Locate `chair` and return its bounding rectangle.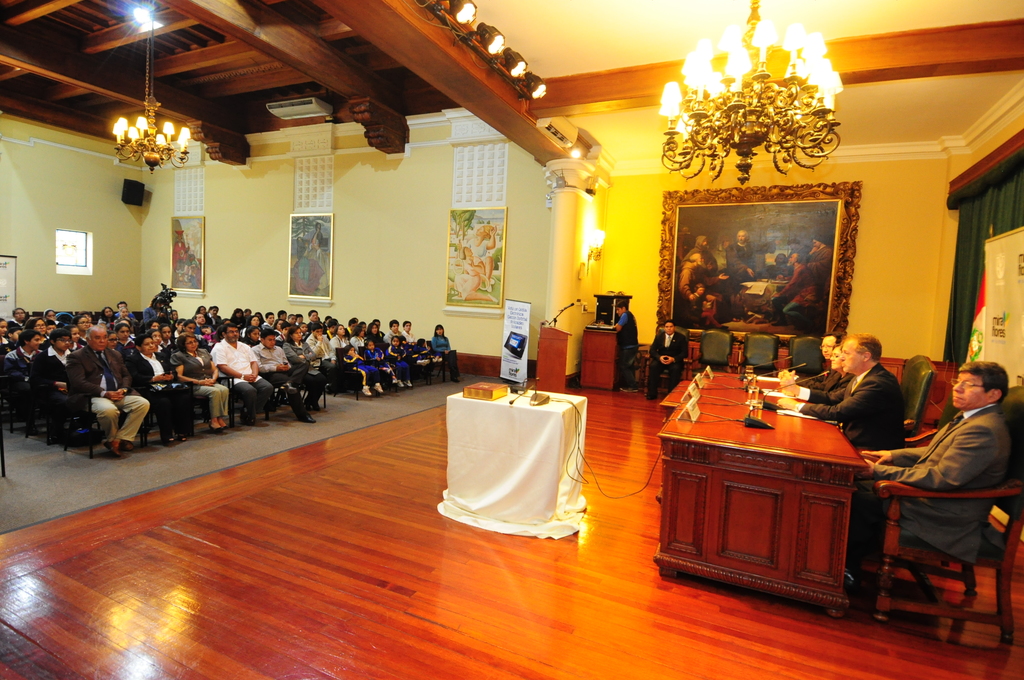
652:350:678:394.
